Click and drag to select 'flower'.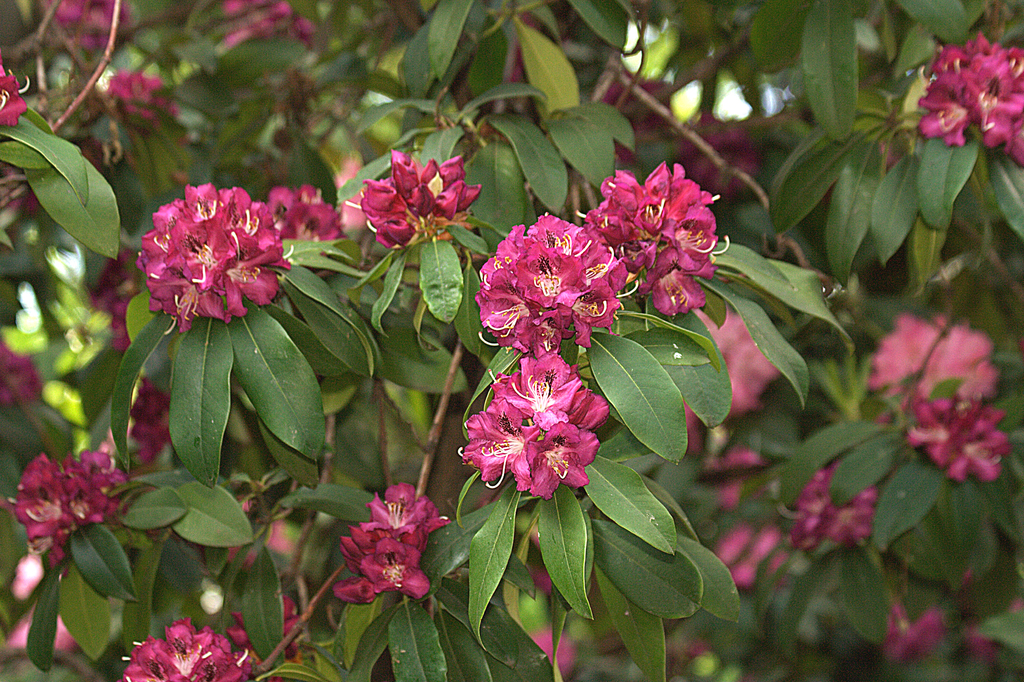
Selection: bbox=[221, 0, 315, 49].
